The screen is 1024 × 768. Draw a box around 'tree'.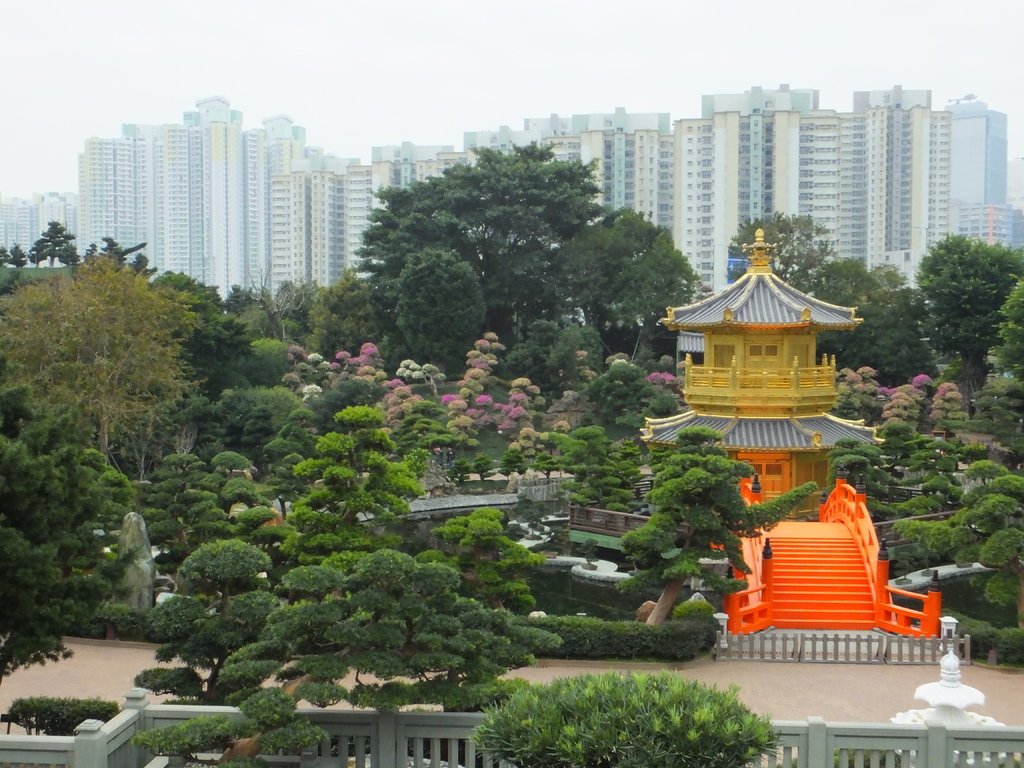
28, 220, 70, 264.
